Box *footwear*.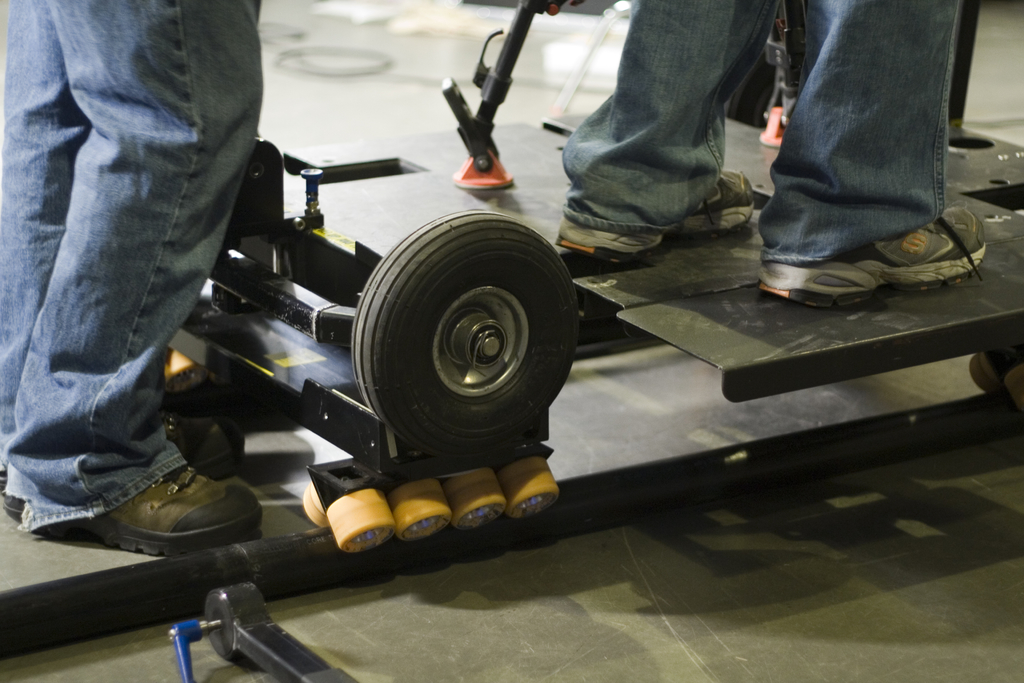
Rect(67, 468, 259, 564).
